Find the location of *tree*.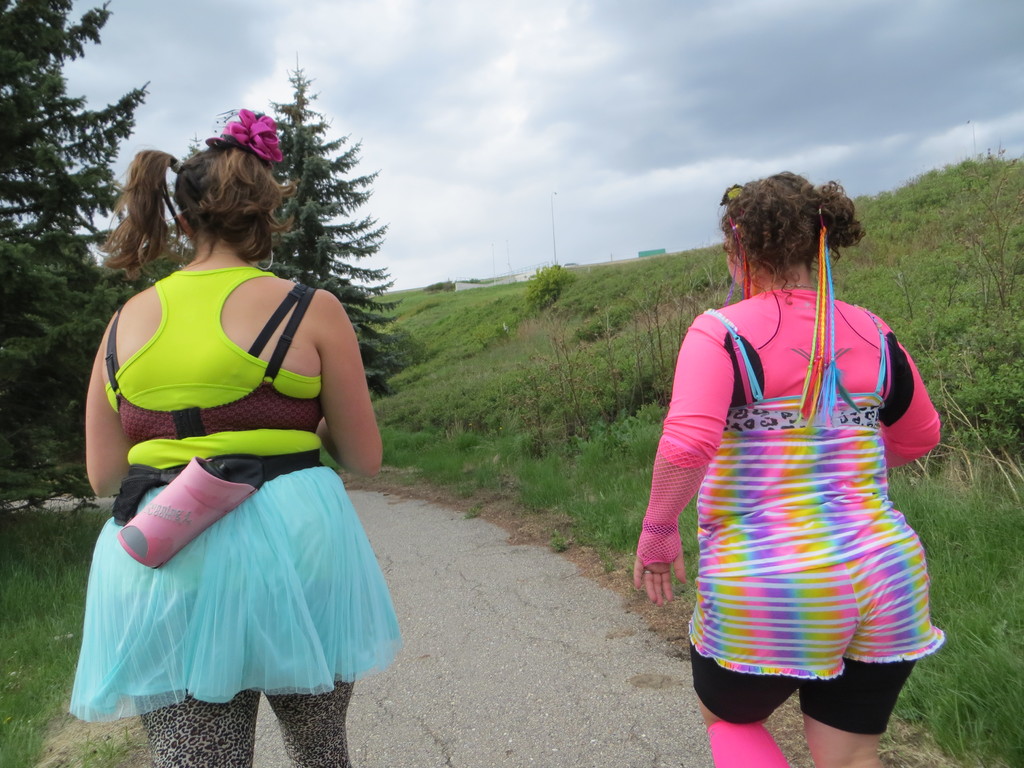
Location: select_region(0, 0, 185, 442).
